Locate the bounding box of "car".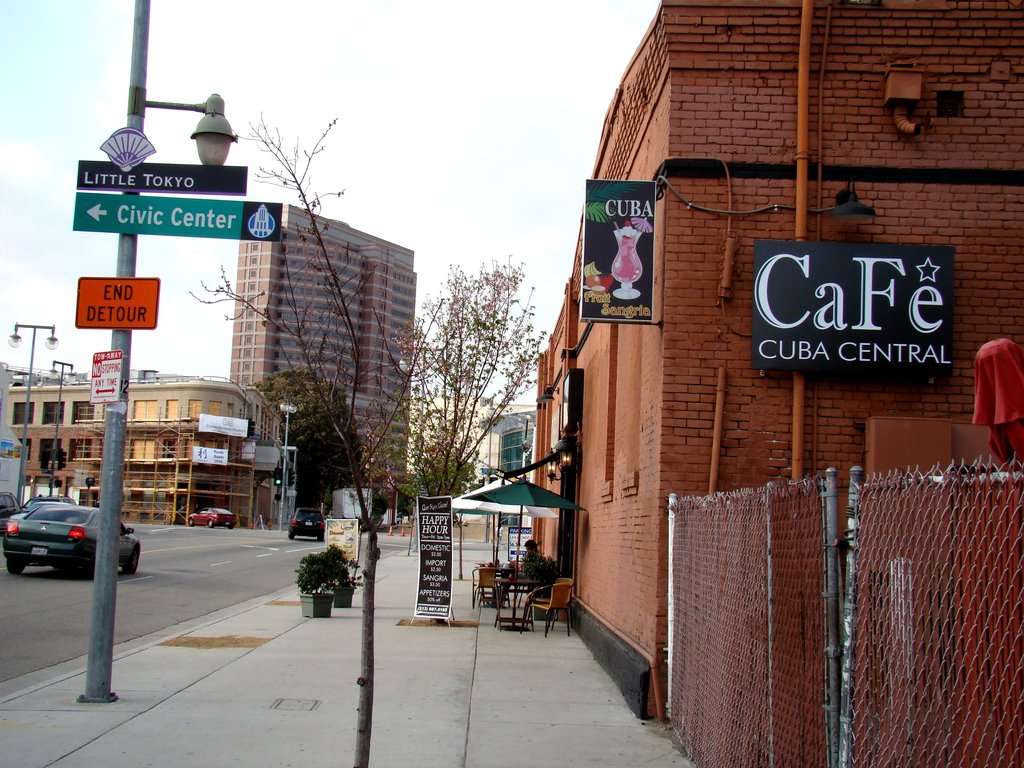
Bounding box: (x1=19, y1=496, x2=76, y2=513).
